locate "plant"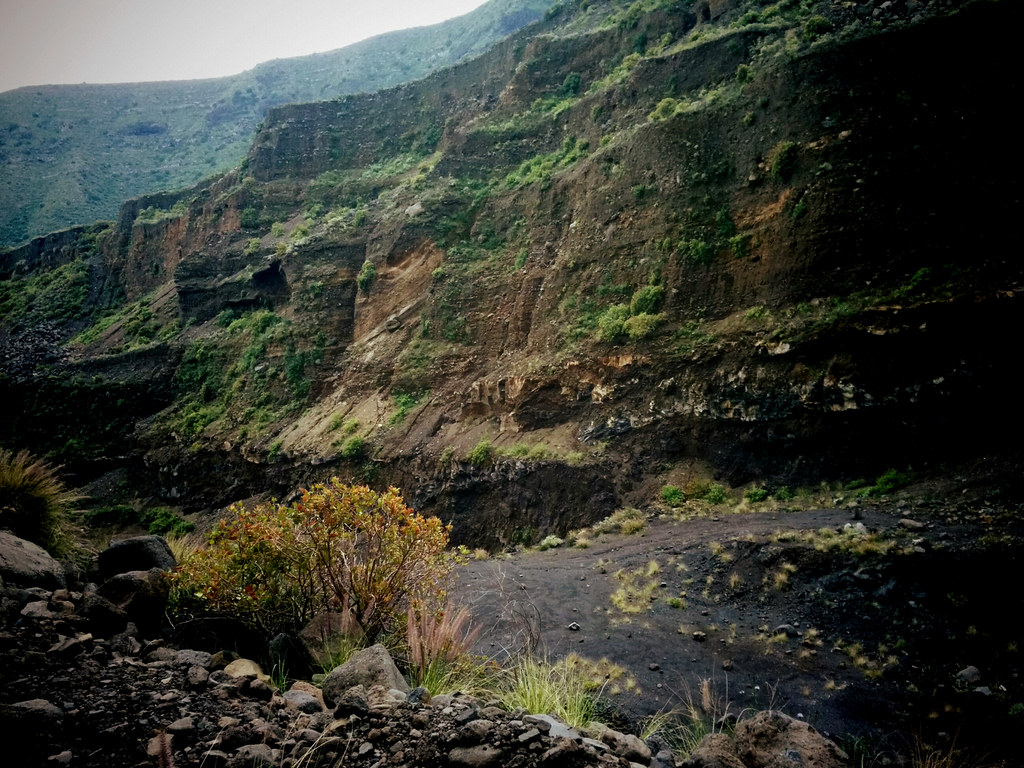
340,435,365,460
